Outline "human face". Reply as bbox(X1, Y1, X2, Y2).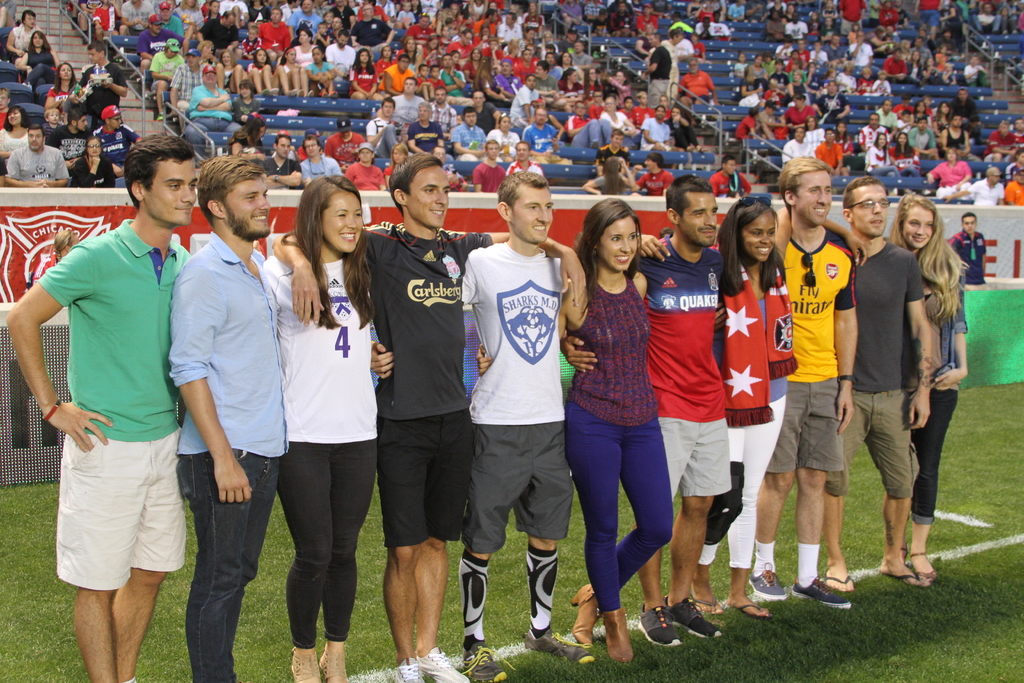
bbox(944, 150, 955, 160).
